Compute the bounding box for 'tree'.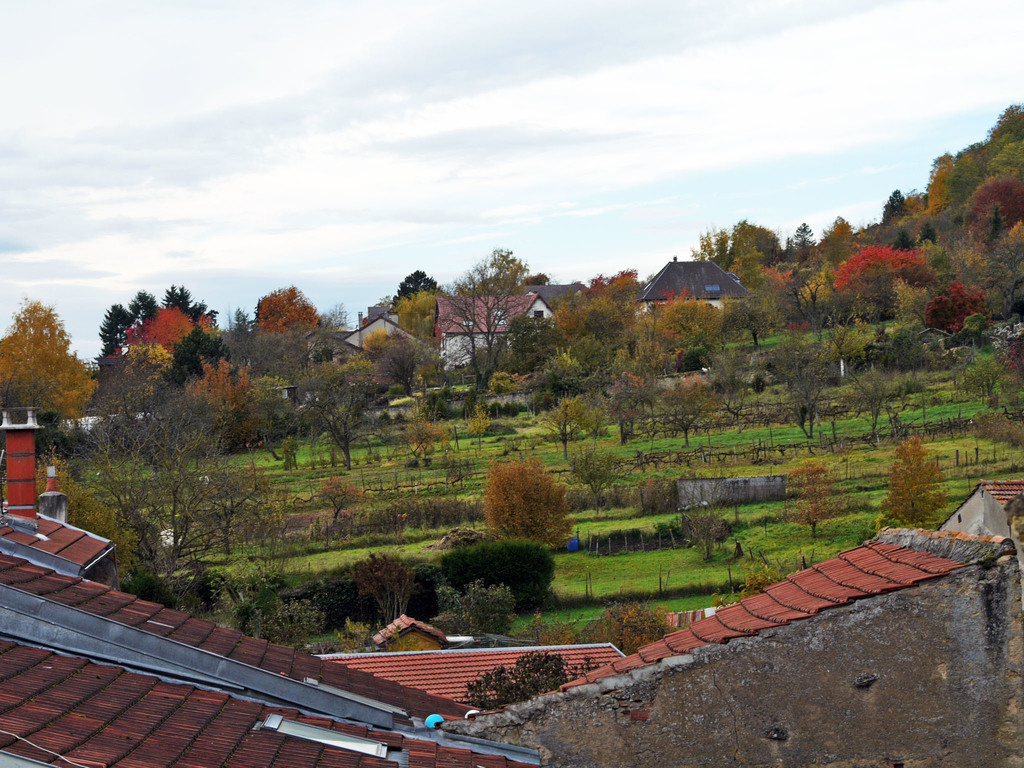
Rect(389, 262, 434, 312).
